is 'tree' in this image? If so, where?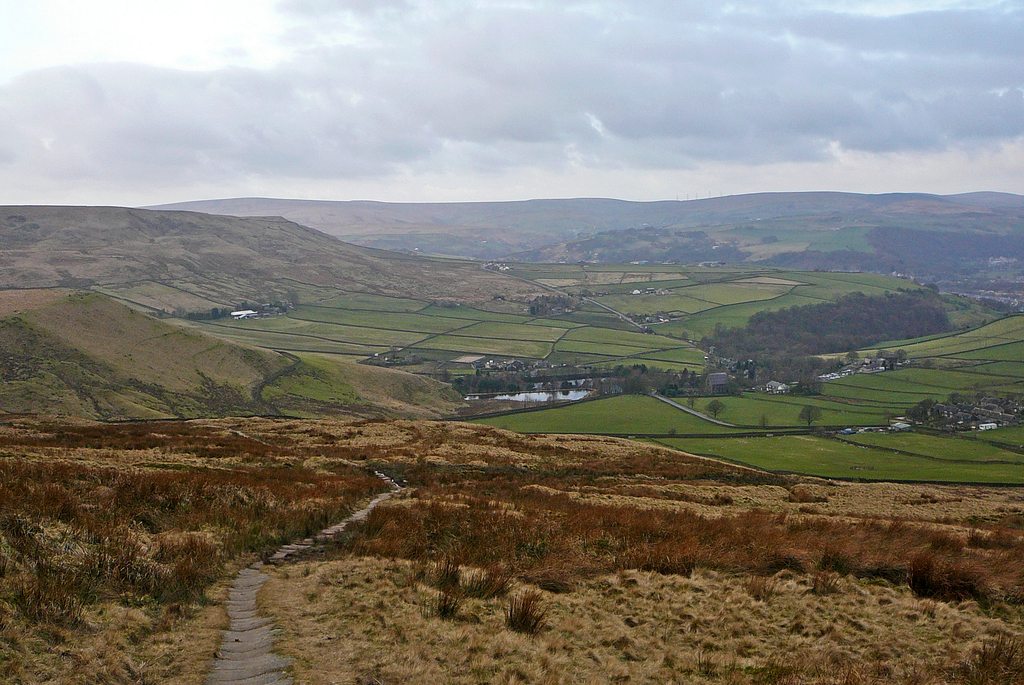
Yes, at region(975, 393, 990, 405).
